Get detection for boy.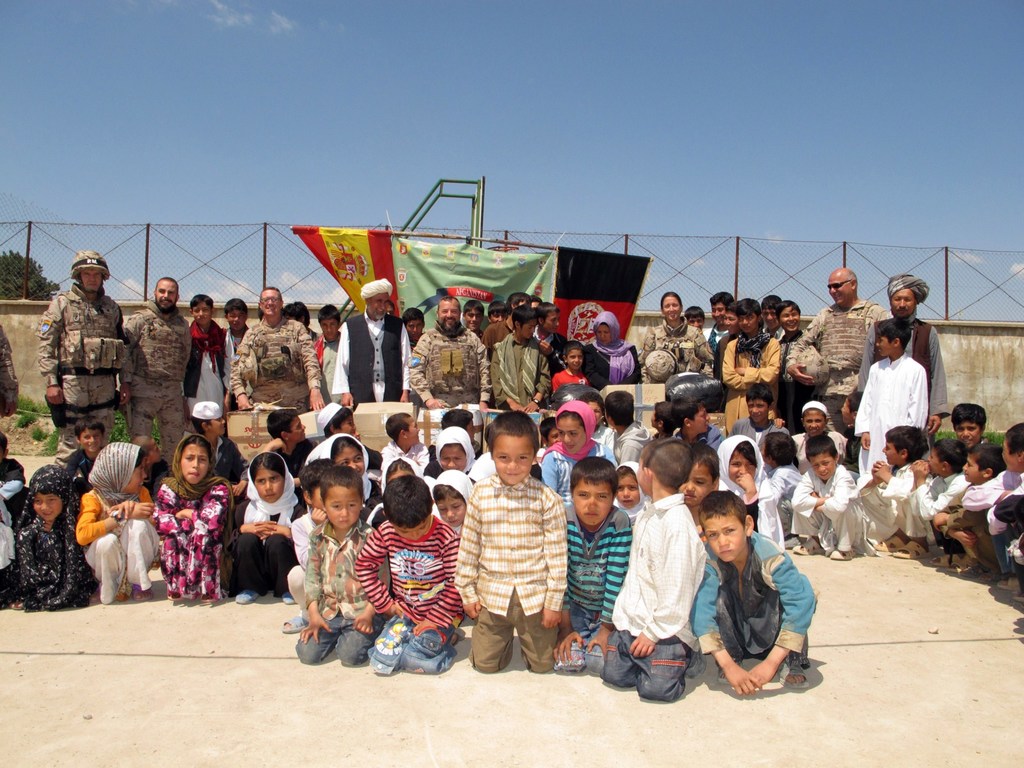
Detection: 399,300,435,344.
